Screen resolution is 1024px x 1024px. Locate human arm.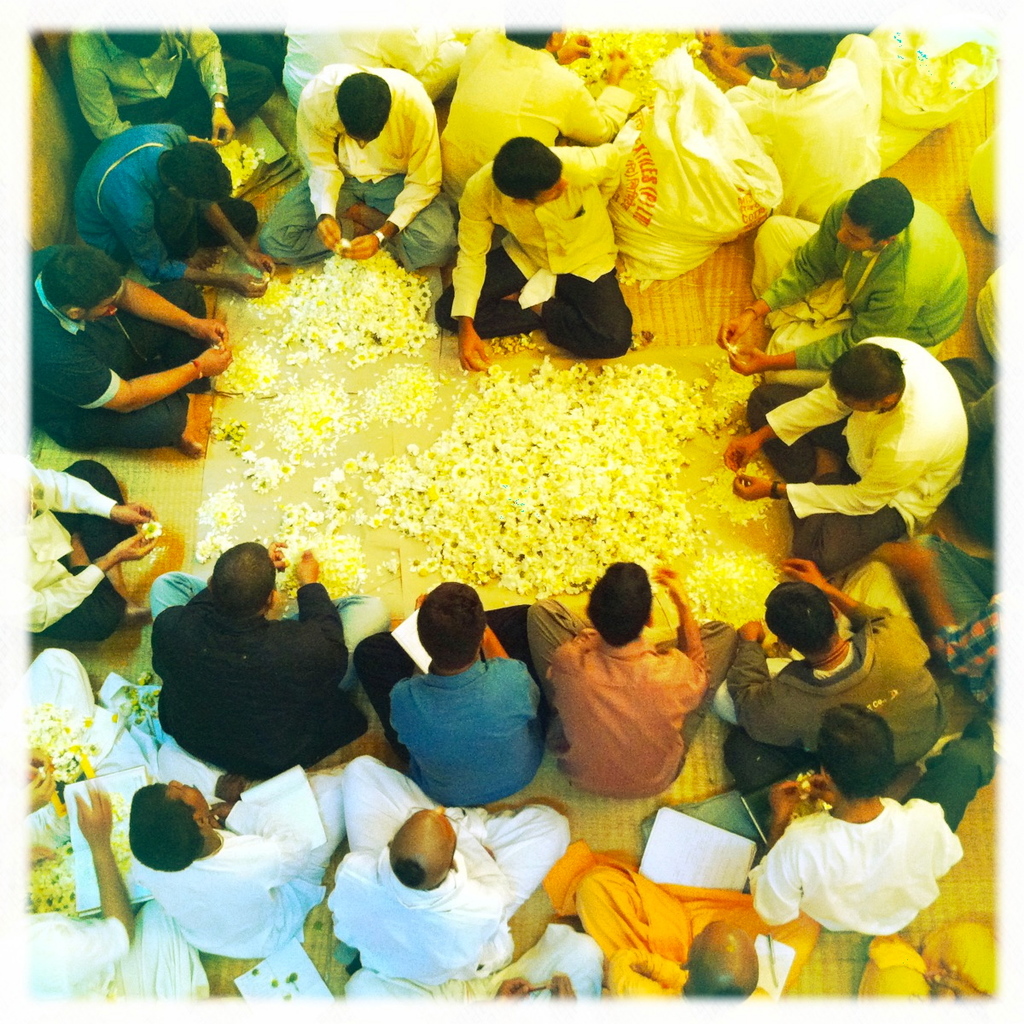
448:186:497:373.
